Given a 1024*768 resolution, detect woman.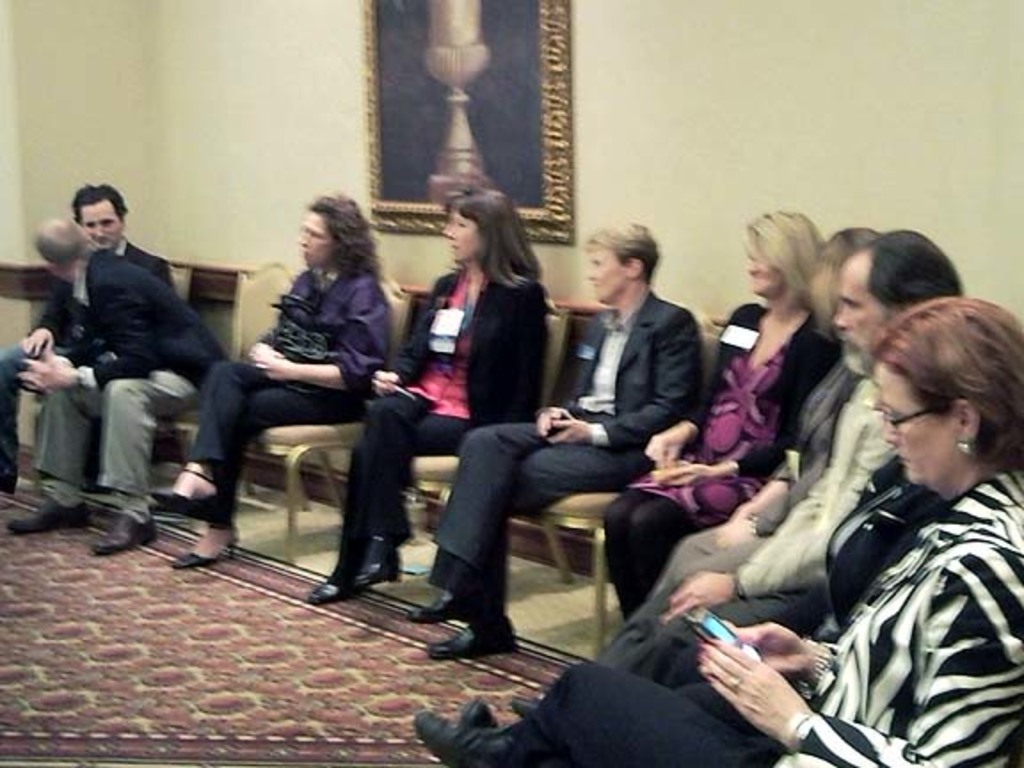
<bbox>651, 213, 880, 581</bbox>.
